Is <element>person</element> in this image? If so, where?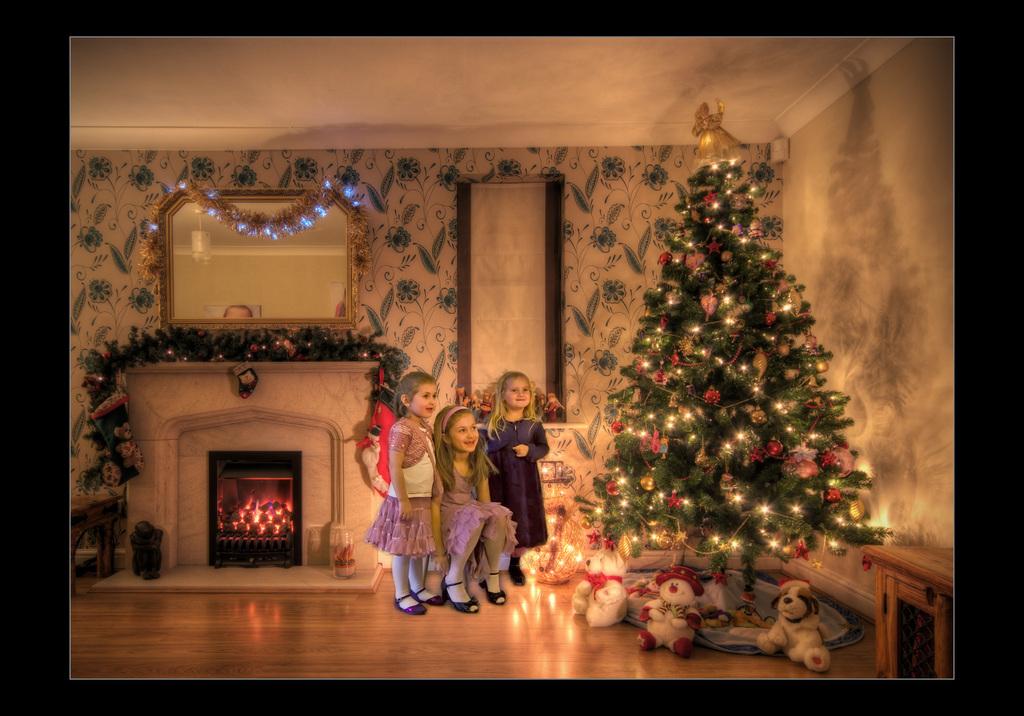
Yes, at x1=425, y1=399, x2=518, y2=614.
